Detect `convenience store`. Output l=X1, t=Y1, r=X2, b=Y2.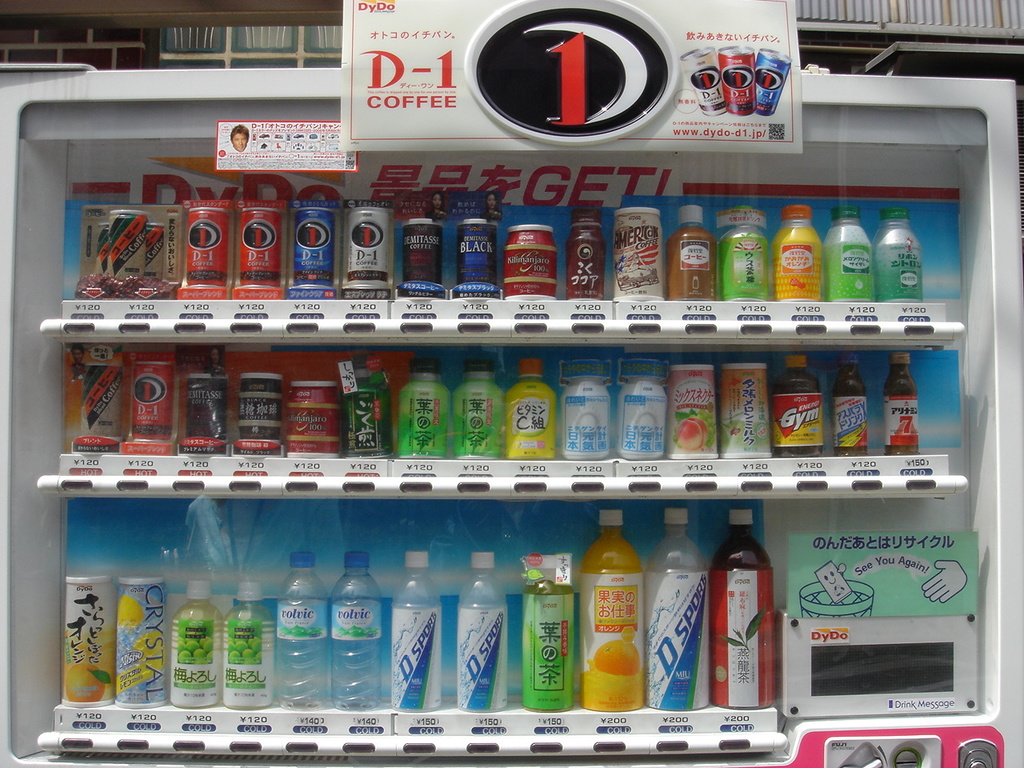
l=0, t=34, r=1023, b=767.
